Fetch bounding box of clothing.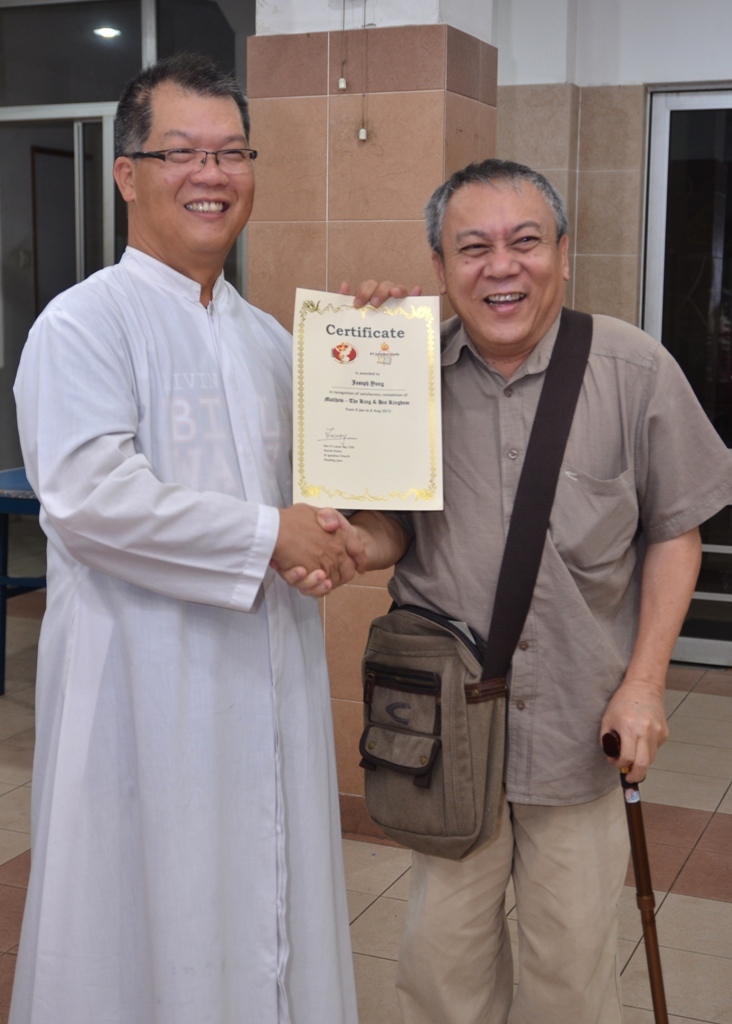
Bbox: x1=11, y1=192, x2=370, y2=985.
